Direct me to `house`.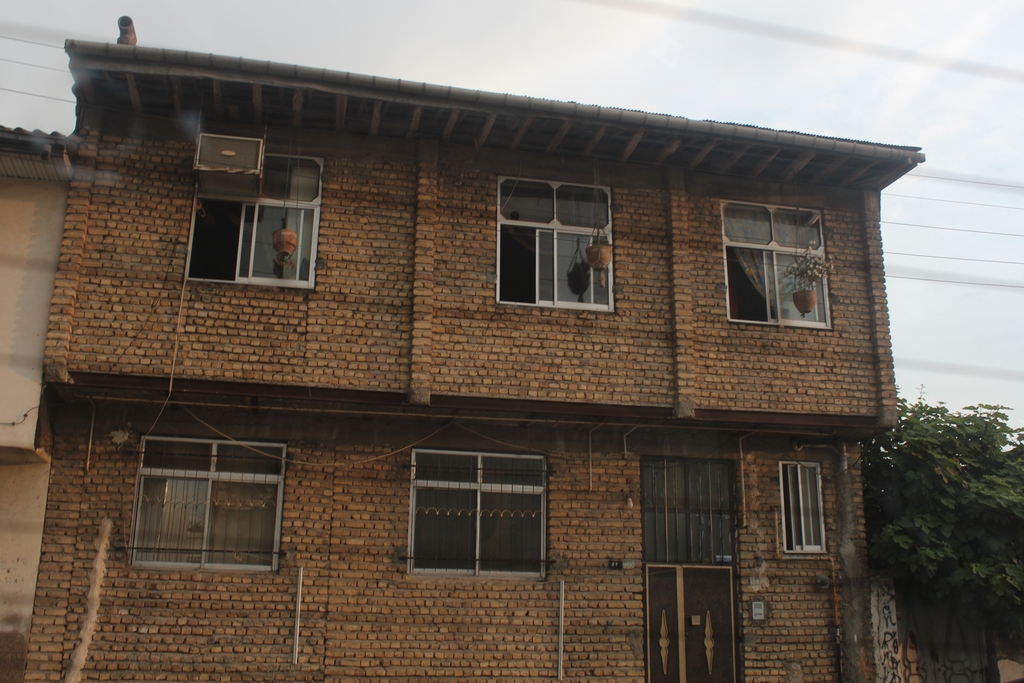
Direction: 45, 23, 923, 652.
